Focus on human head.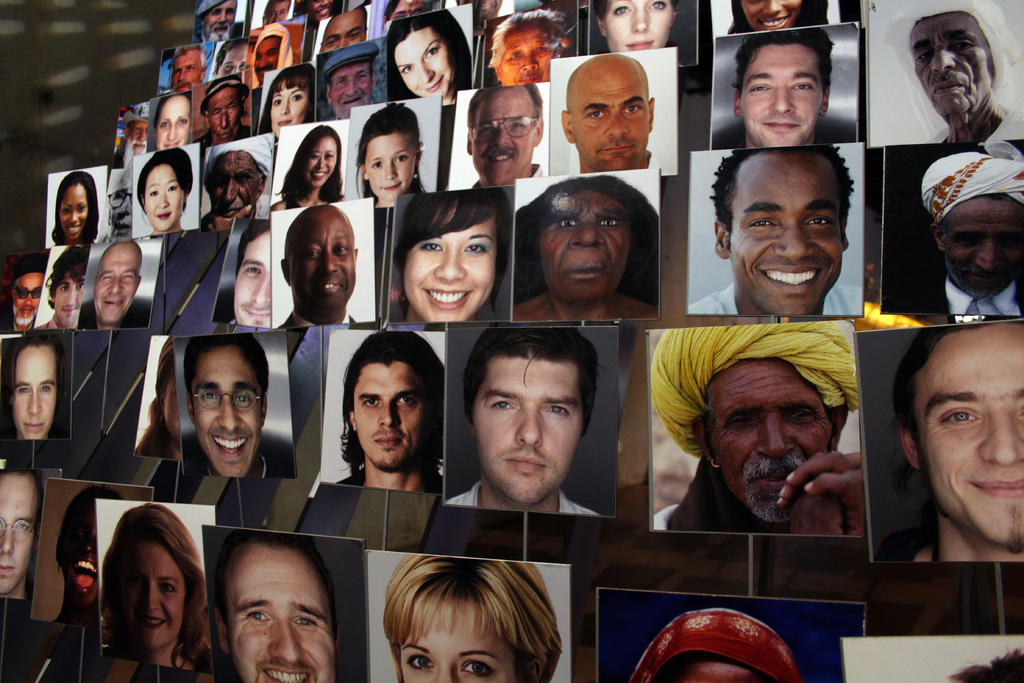
Focused at detection(892, 320, 1023, 554).
